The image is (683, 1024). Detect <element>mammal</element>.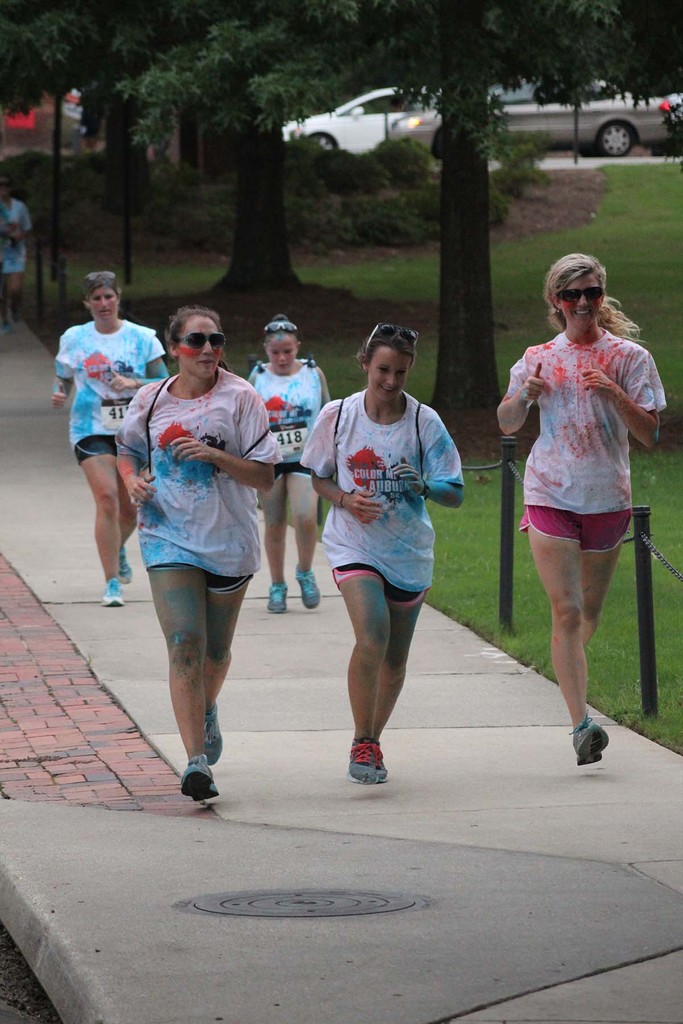
Detection: 115,299,282,804.
